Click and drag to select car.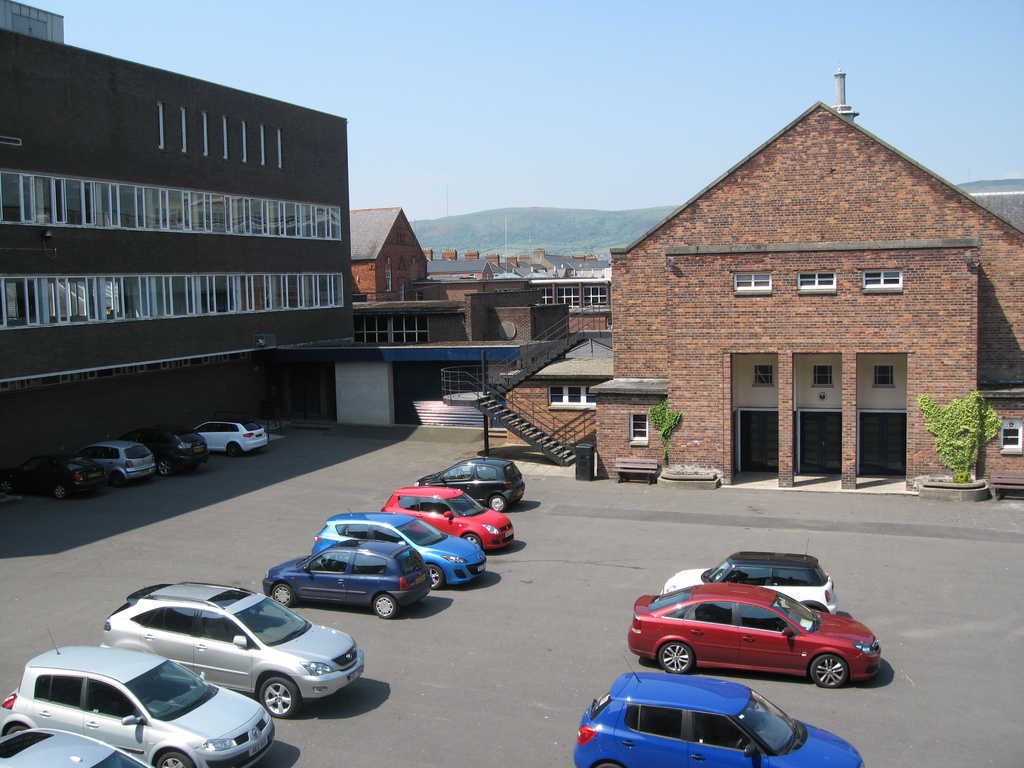
Selection: [x1=310, y1=507, x2=487, y2=589].
